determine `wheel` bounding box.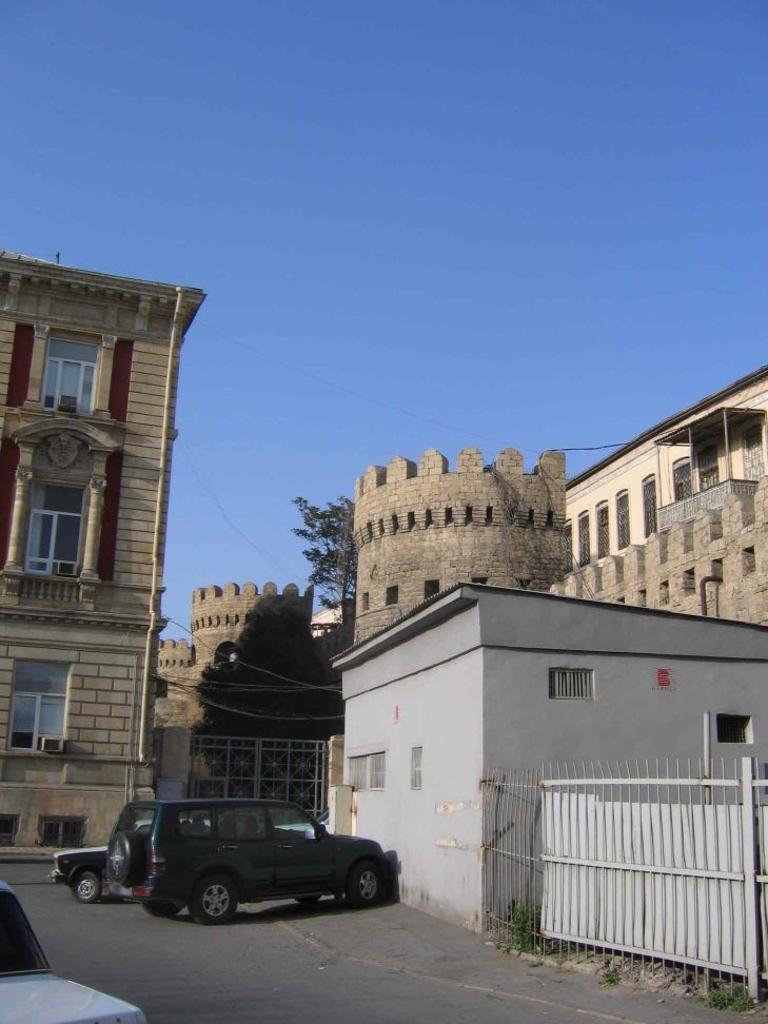
Determined: bbox=[140, 905, 182, 918].
